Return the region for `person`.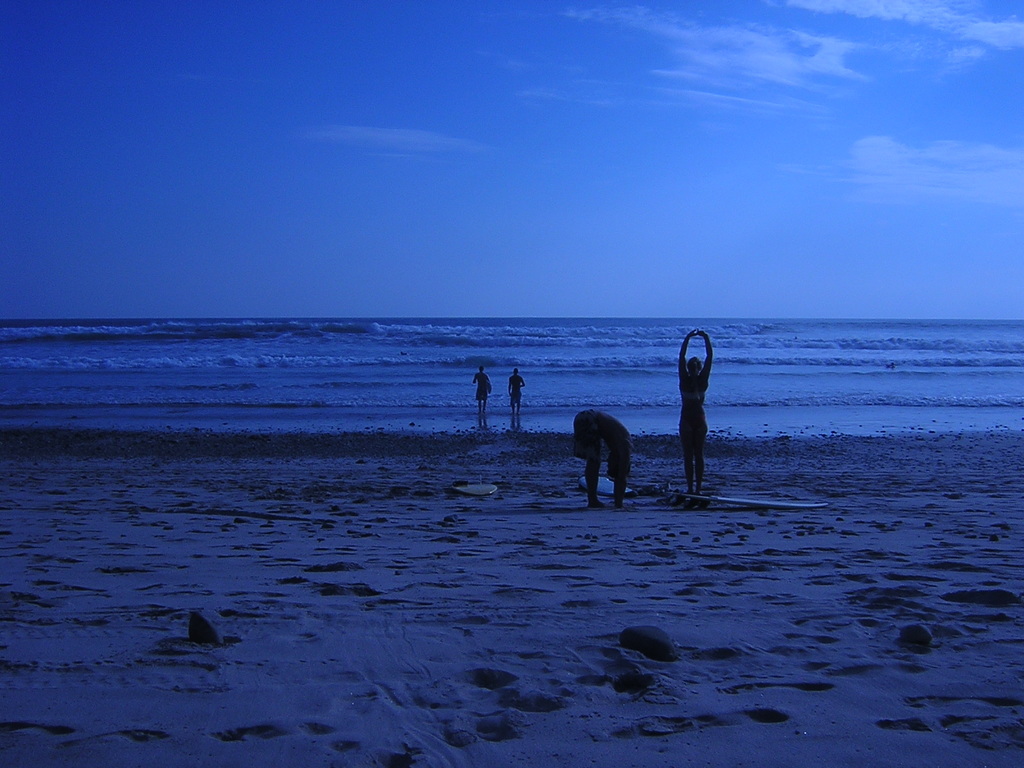
left=680, top=328, right=716, bottom=509.
